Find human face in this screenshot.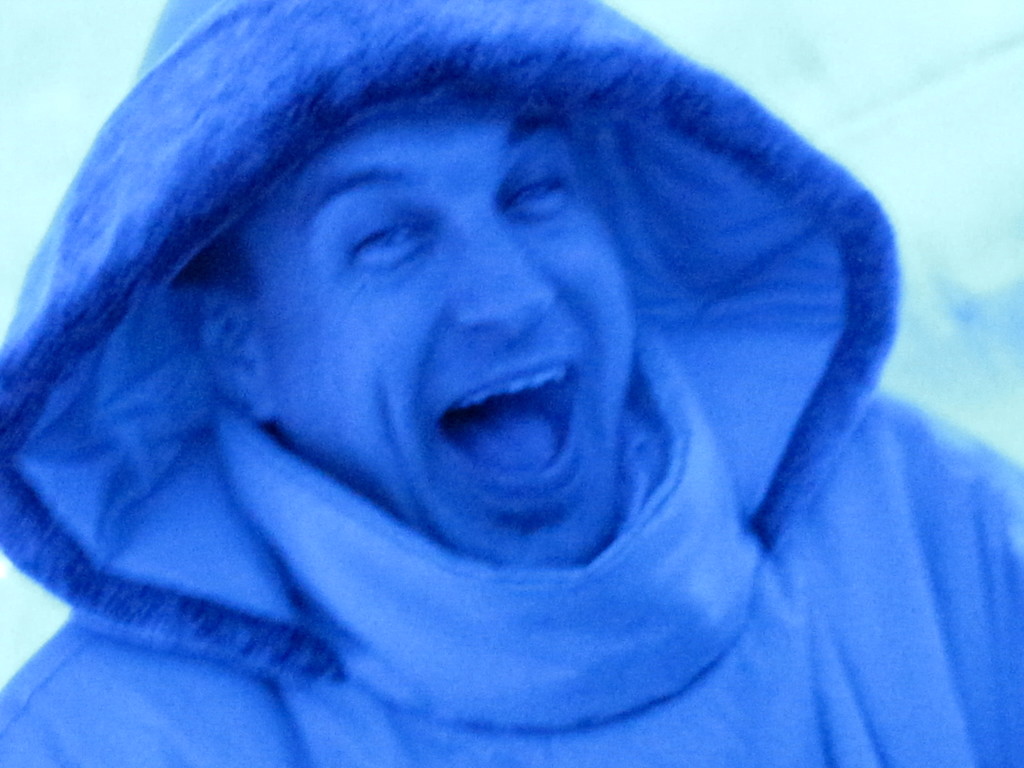
The bounding box for human face is <bbox>276, 95, 632, 570</bbox>.
